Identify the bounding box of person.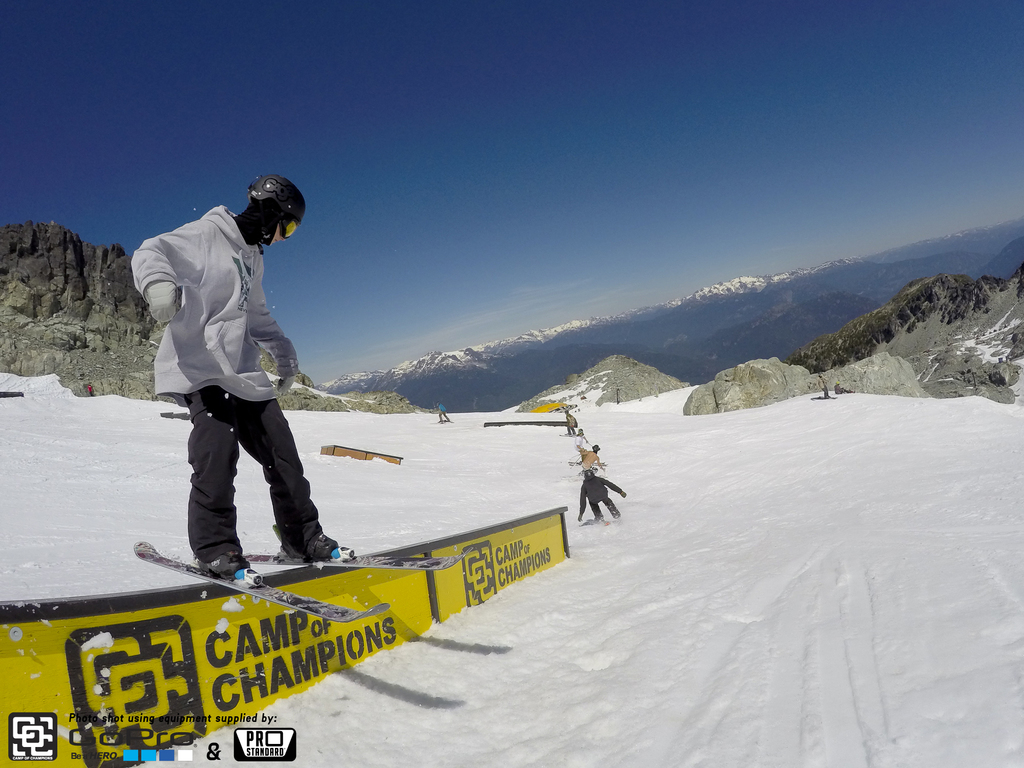
[x1=576, y1=466, x2=627, y2=522].
